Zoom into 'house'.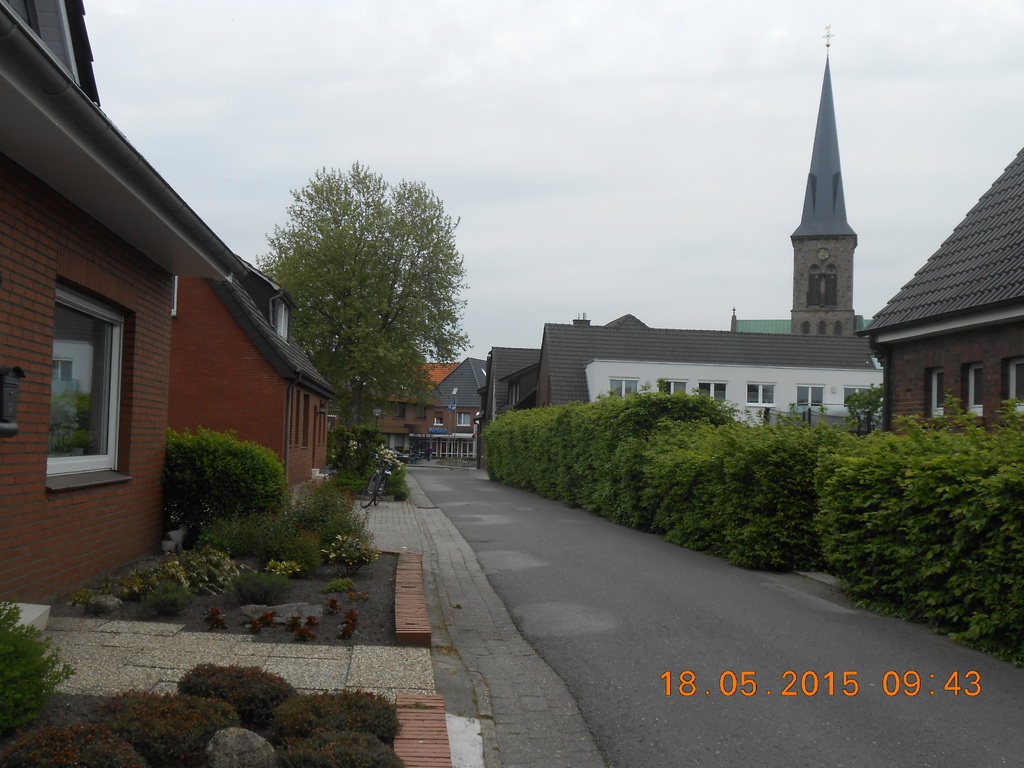
Zoom target: bbox(367, 359, 490, 458).
